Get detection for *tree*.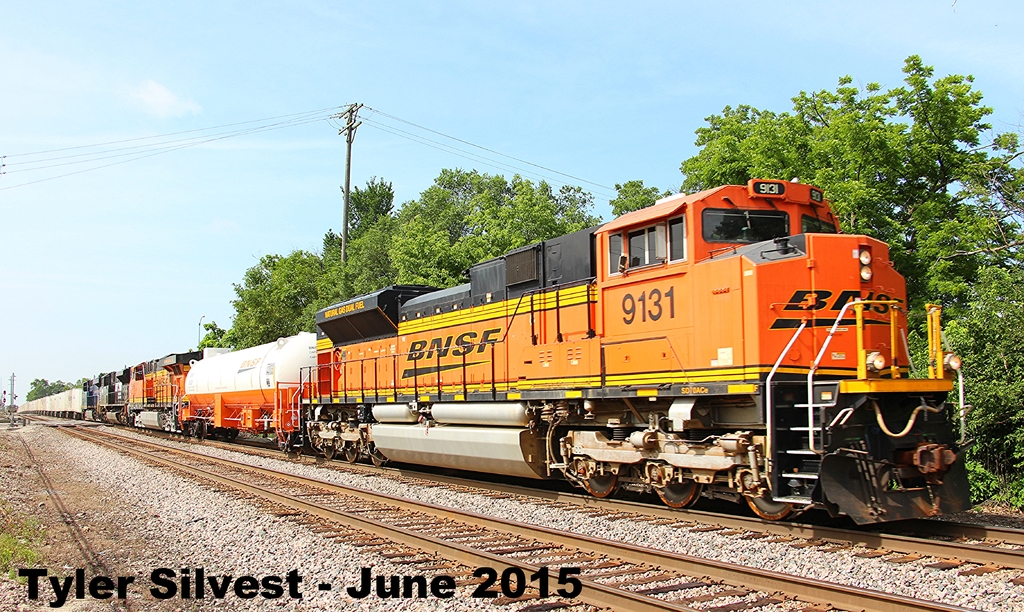
Detection: {"x1": 945, "y1": 362, "x2": 1023, "y2": 511}.
